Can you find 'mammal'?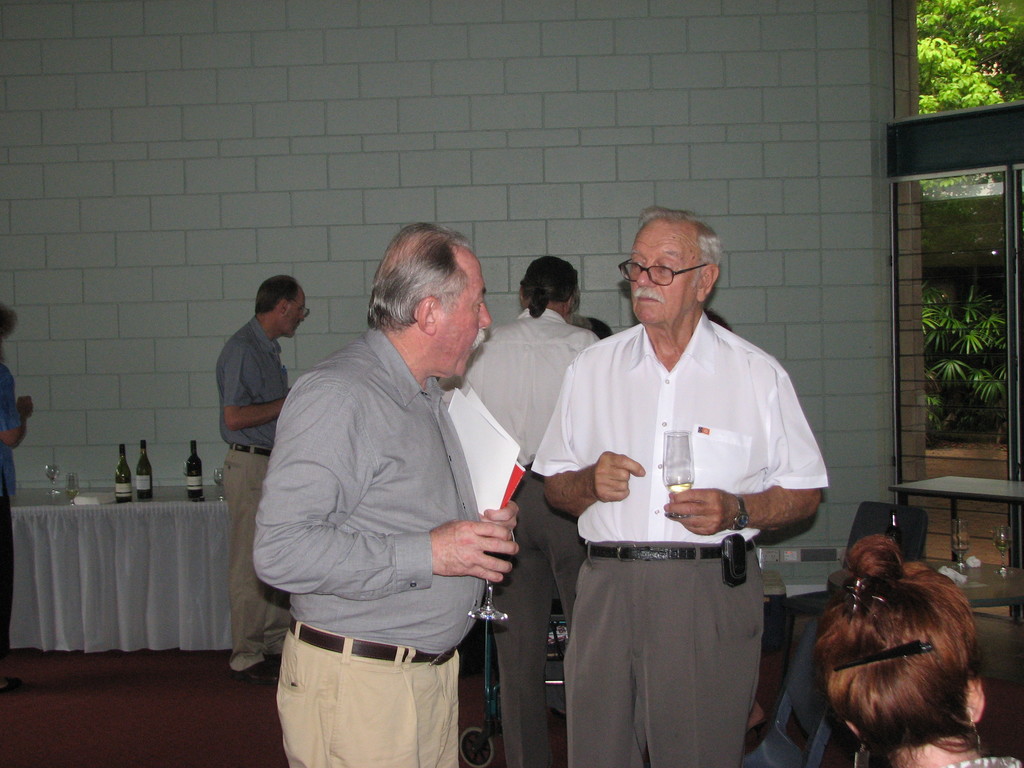
Yes, bounding box: x1=210 y1=274 x2=293 y2=683.
